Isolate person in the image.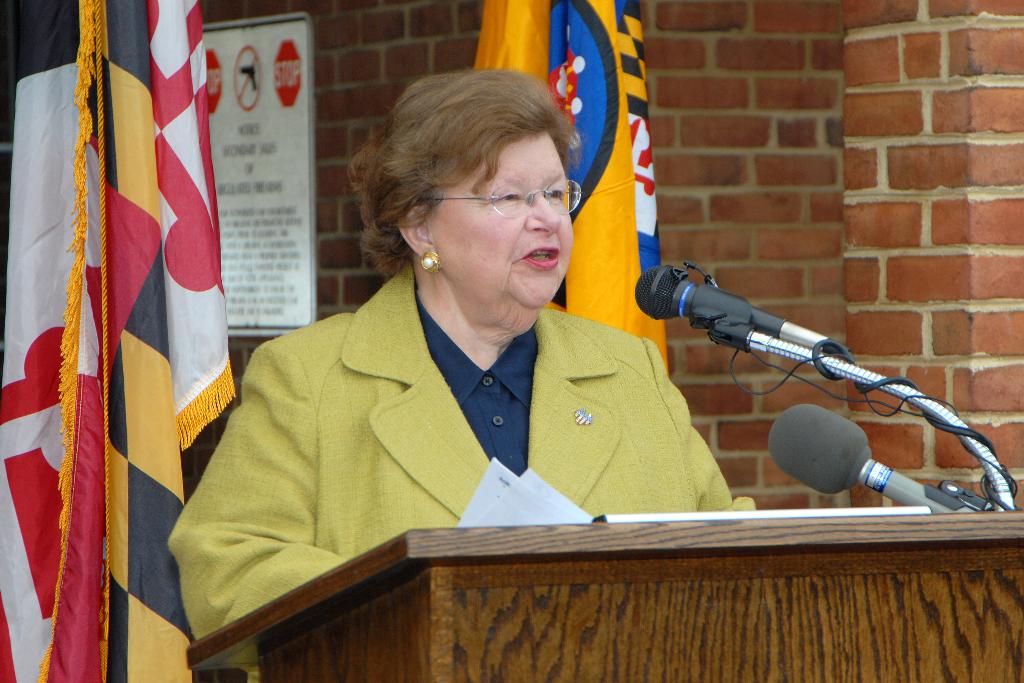
Isolated region: 166,70,756,682.
